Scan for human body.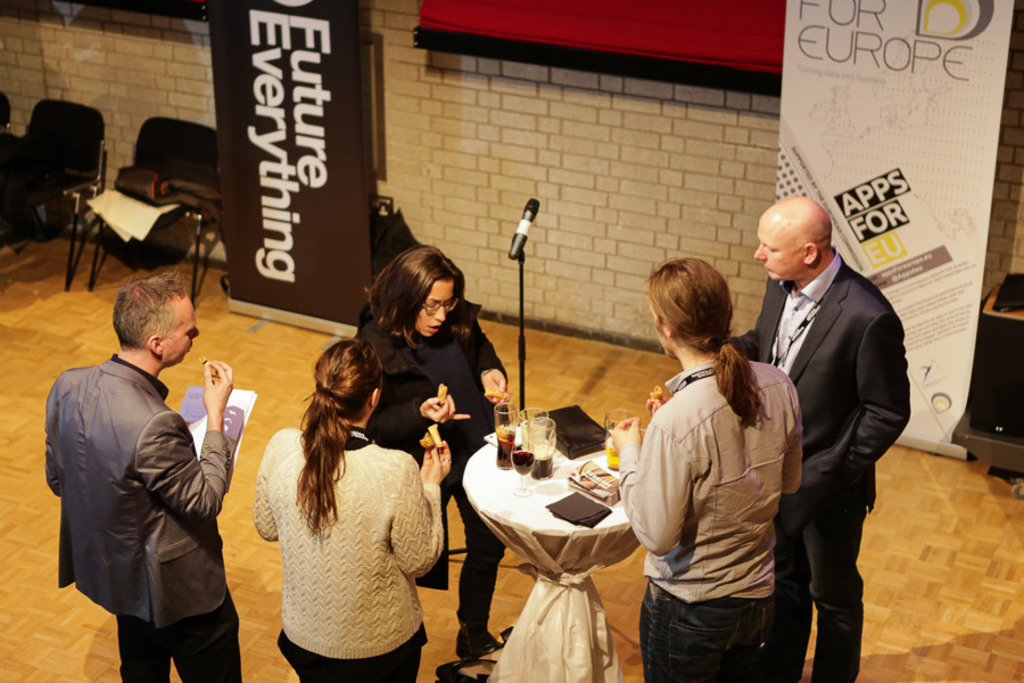
Scan result: (254, 336, 449, 682).
